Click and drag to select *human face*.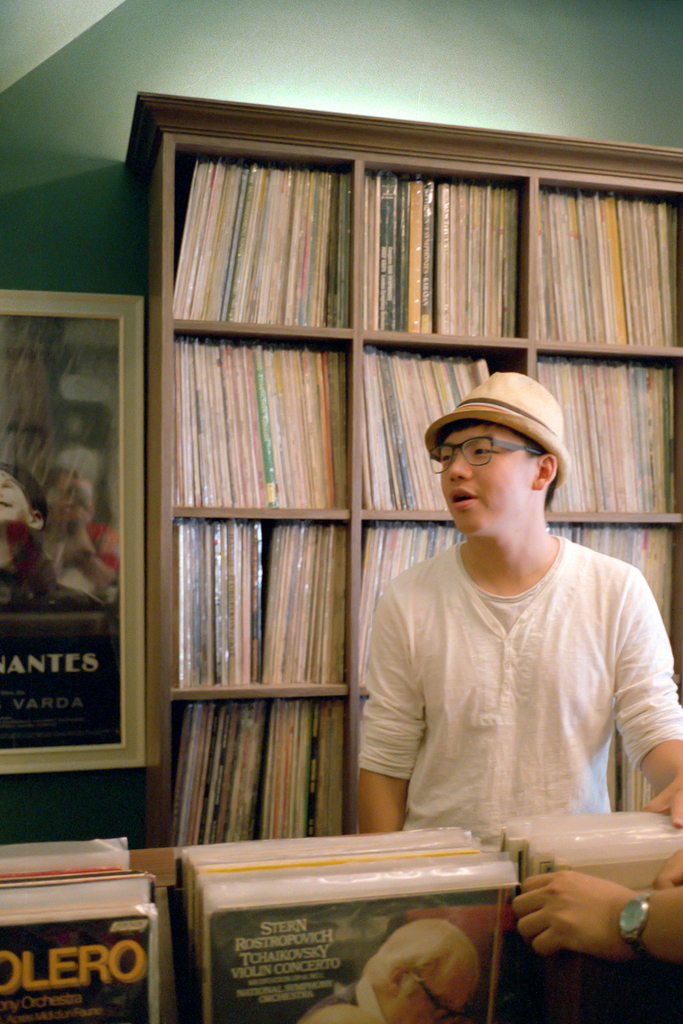
Selection: detection(442, 424, 541, 537).
